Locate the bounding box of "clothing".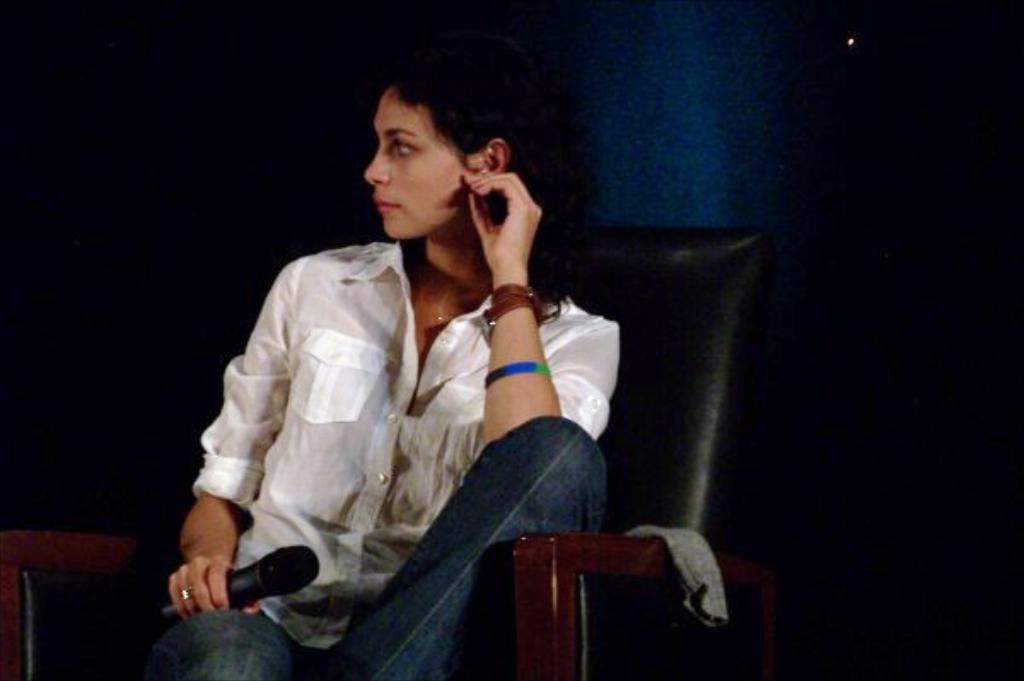
Bounding box: region(198, 196, 604, 625).
